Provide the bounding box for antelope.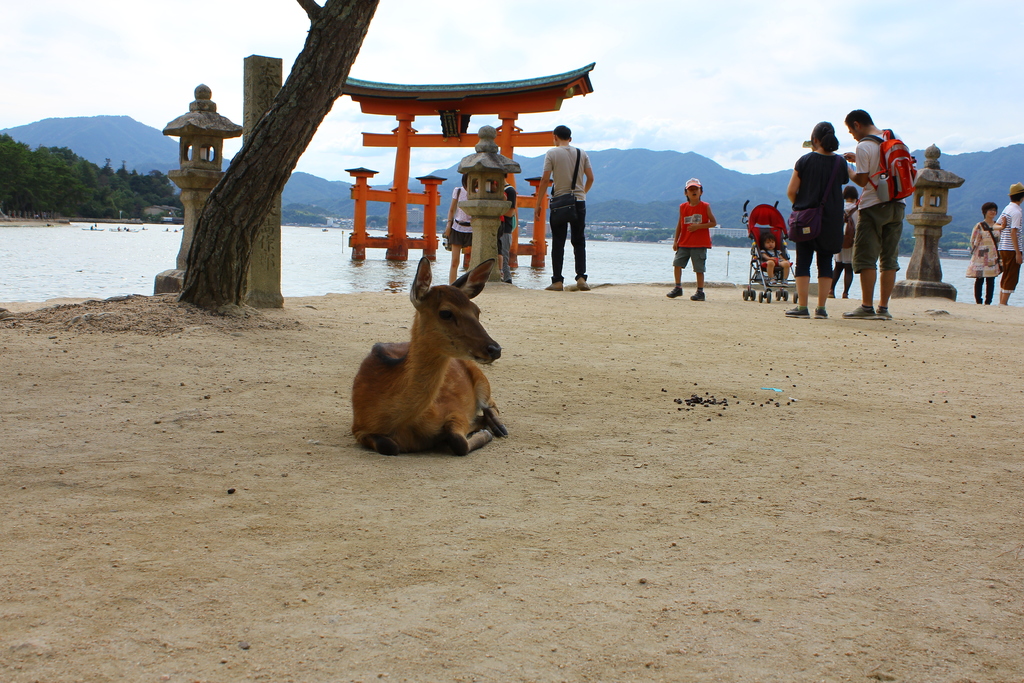
[x1=352, y1=258, x2=506, y2=458].
